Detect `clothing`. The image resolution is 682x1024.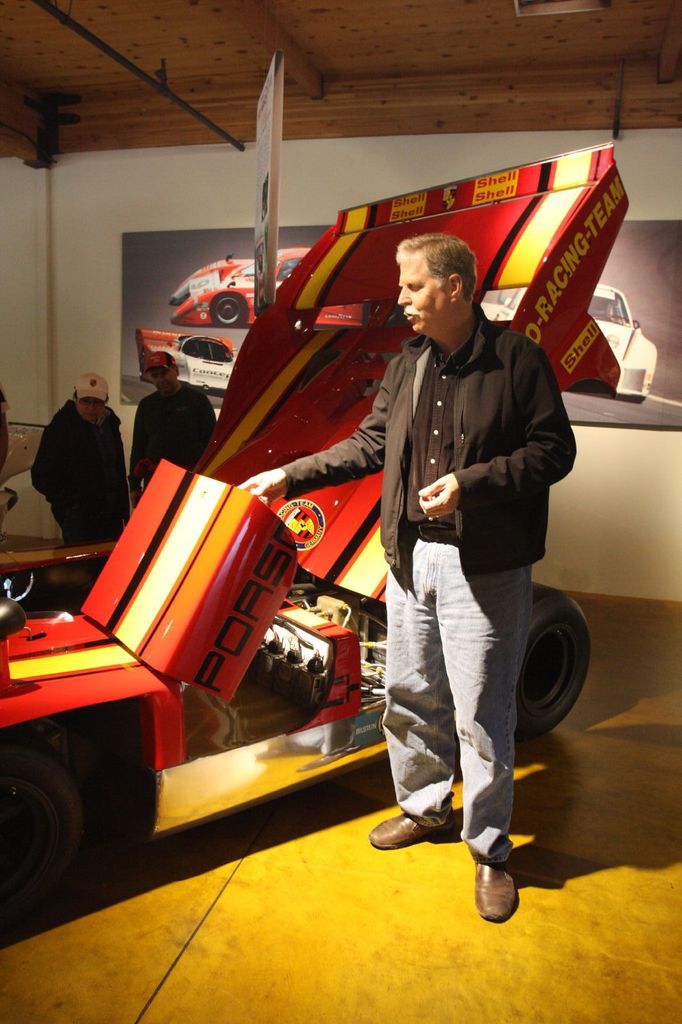
detection(389, 543, 544, 858).
